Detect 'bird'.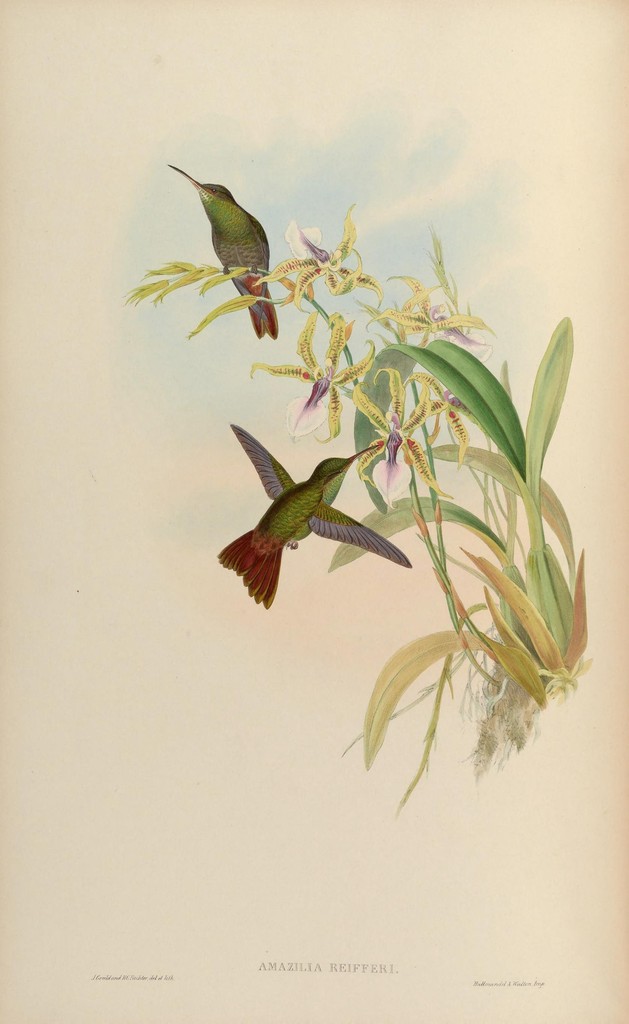
Detected at {"x1": 216, "y1": 424, "x2": 412, "y2": 618}.
